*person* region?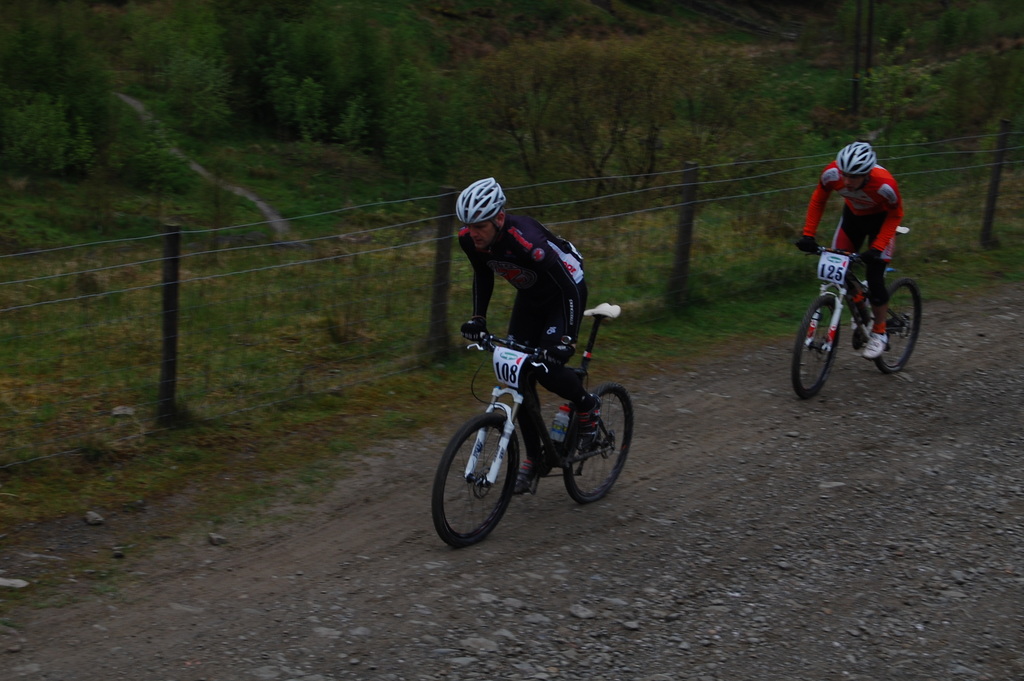
detection(455, 174, 593, 498)
